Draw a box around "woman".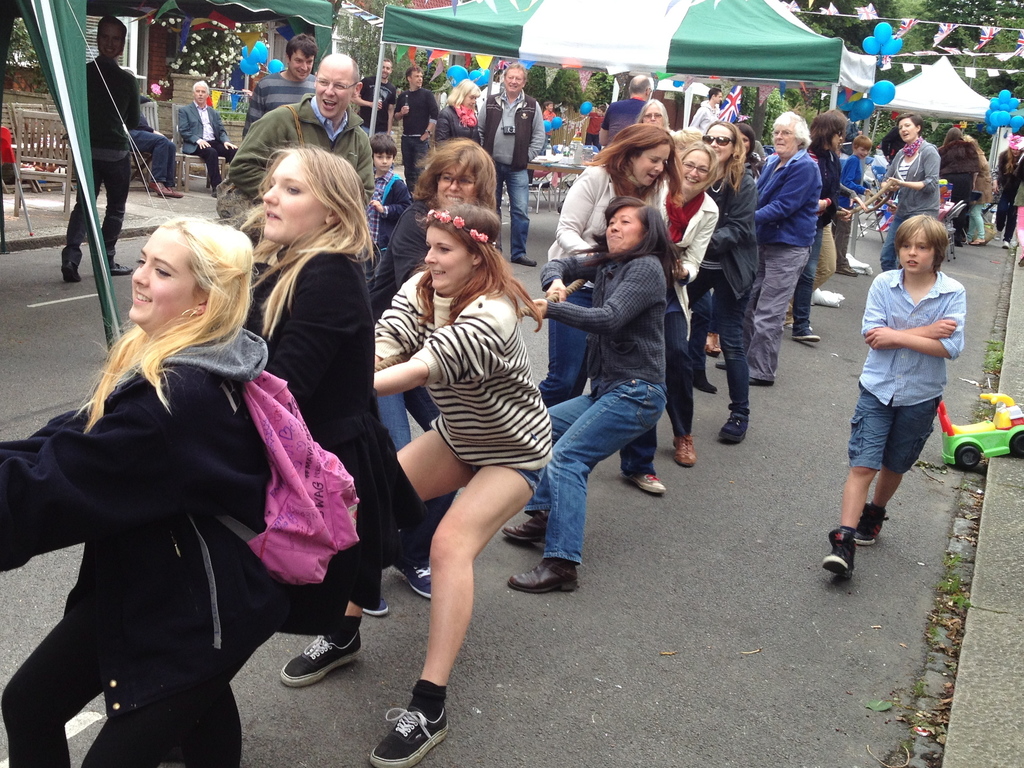
select_region(632, 98, 675, 138).
